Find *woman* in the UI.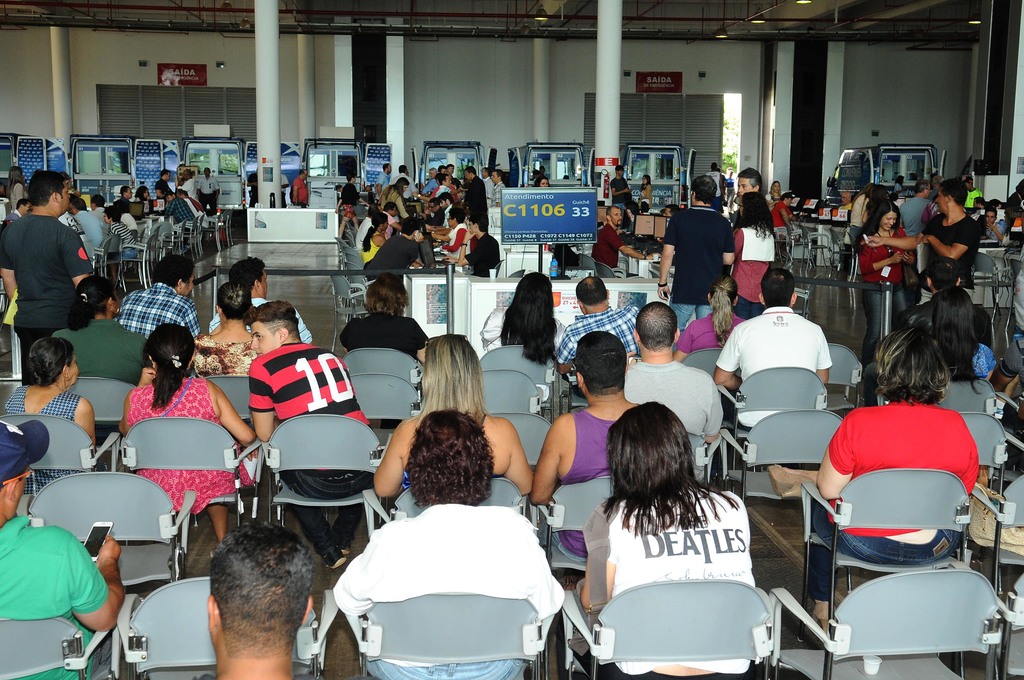
UI element at box=[641, 173, 652, 206].
